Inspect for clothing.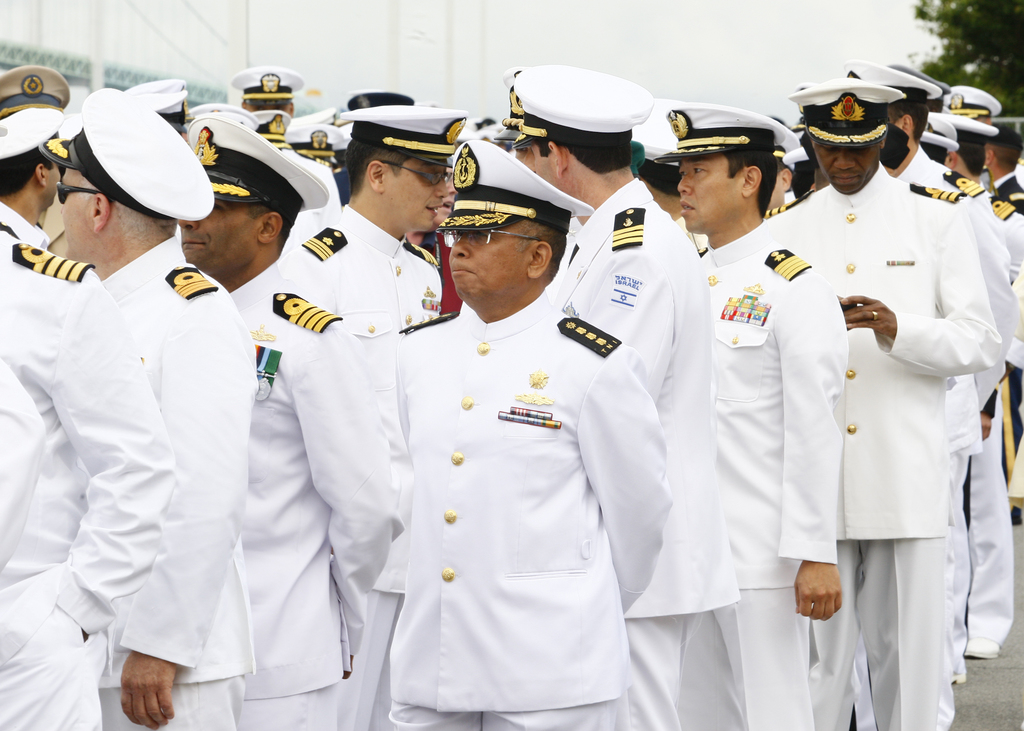
Inspection: detection(282, 154, 353, 280).
